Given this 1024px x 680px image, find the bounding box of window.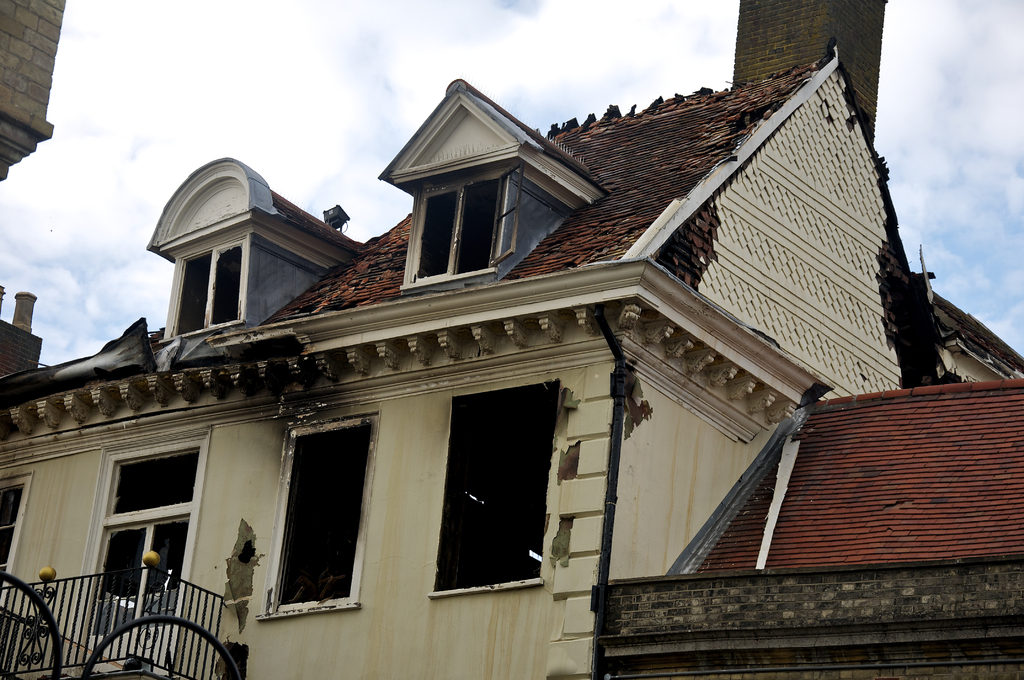
detection(1, 476, 31, 611).
